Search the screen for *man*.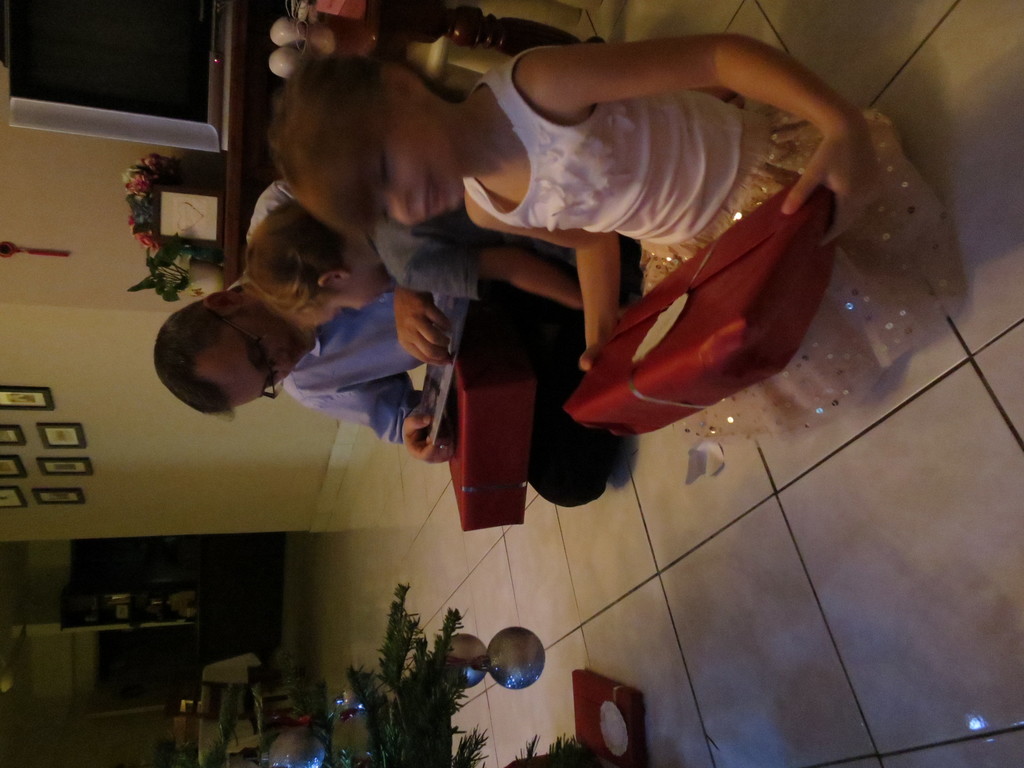
Found at locate(152, 175, 630, 507).
